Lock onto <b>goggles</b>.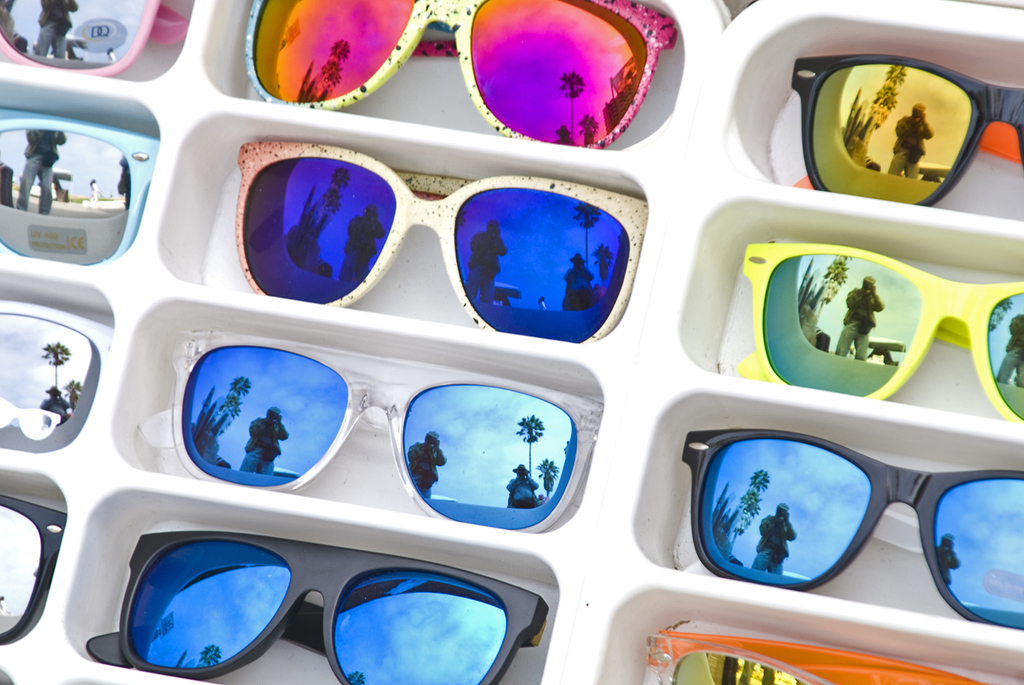
Locked: [x1=0, y1=298, x2=114, y2=439].
